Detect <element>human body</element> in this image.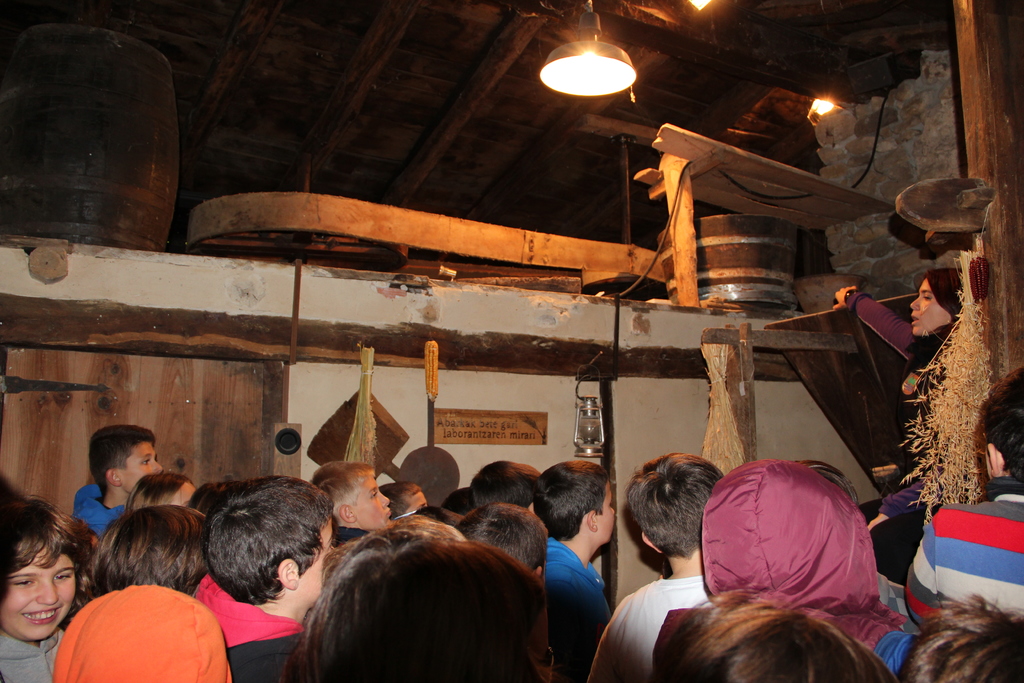
Detection: bbox=[703, 450, 922, 682].
